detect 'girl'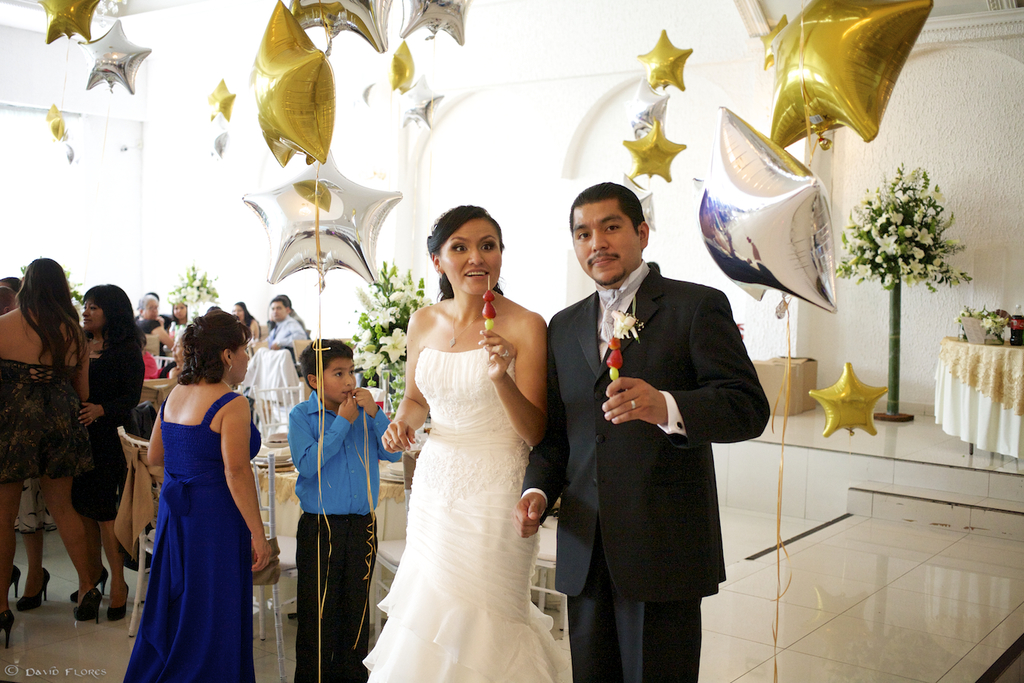
rect(131, 294, 282, 682)
